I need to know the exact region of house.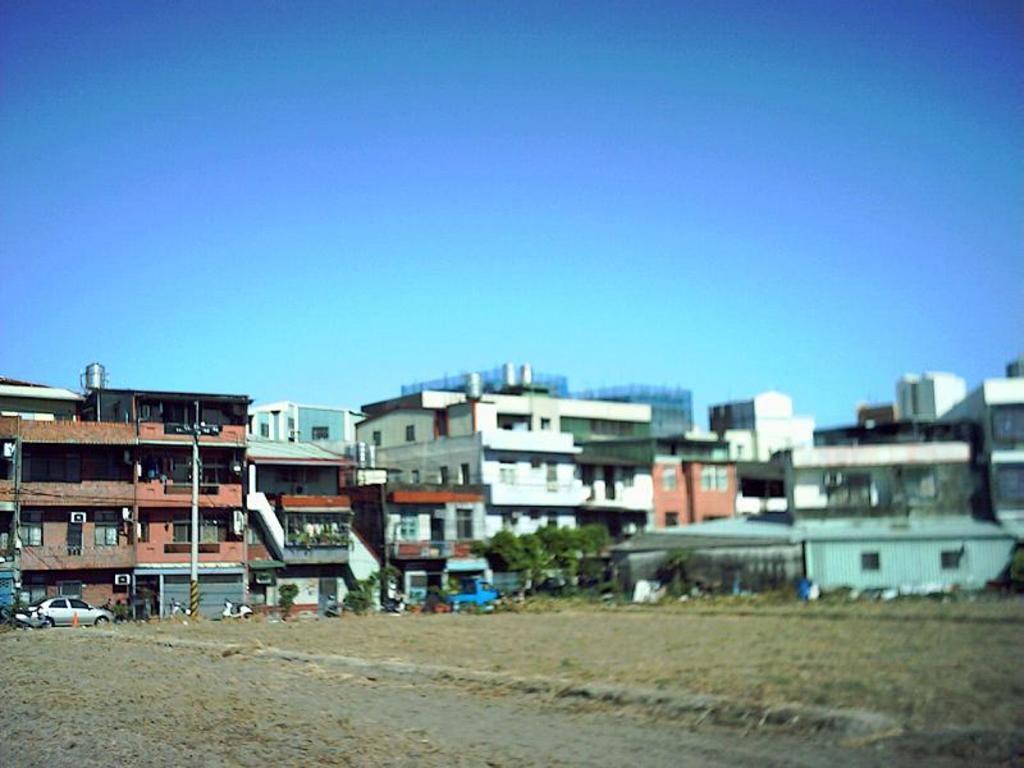
Region: 850, 369, 955, 434.
